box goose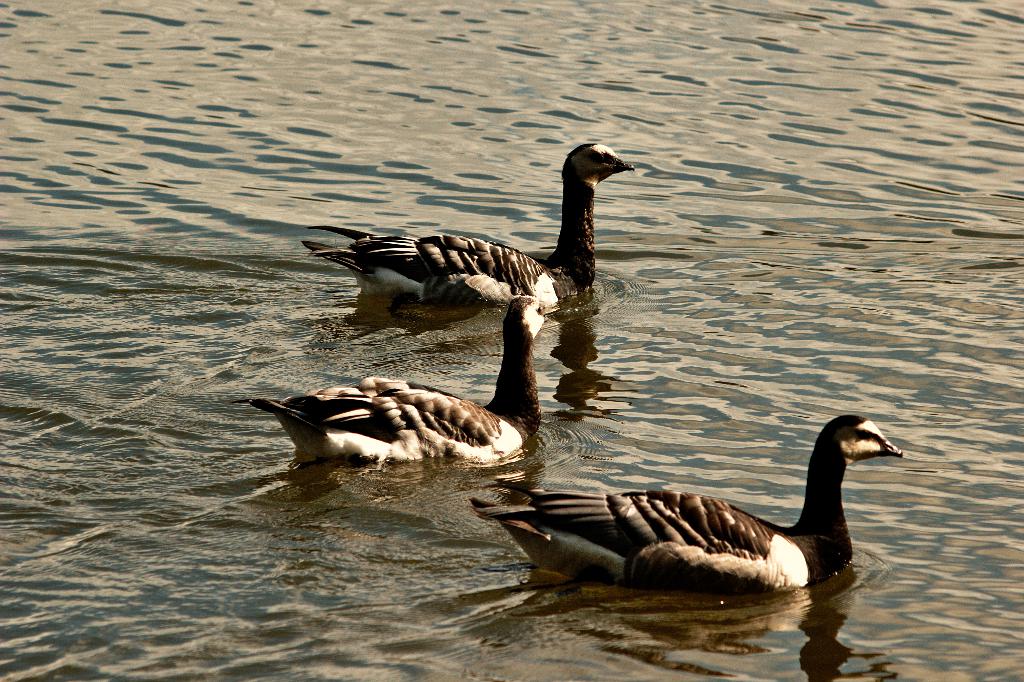
[300, 142, 636, 329]
